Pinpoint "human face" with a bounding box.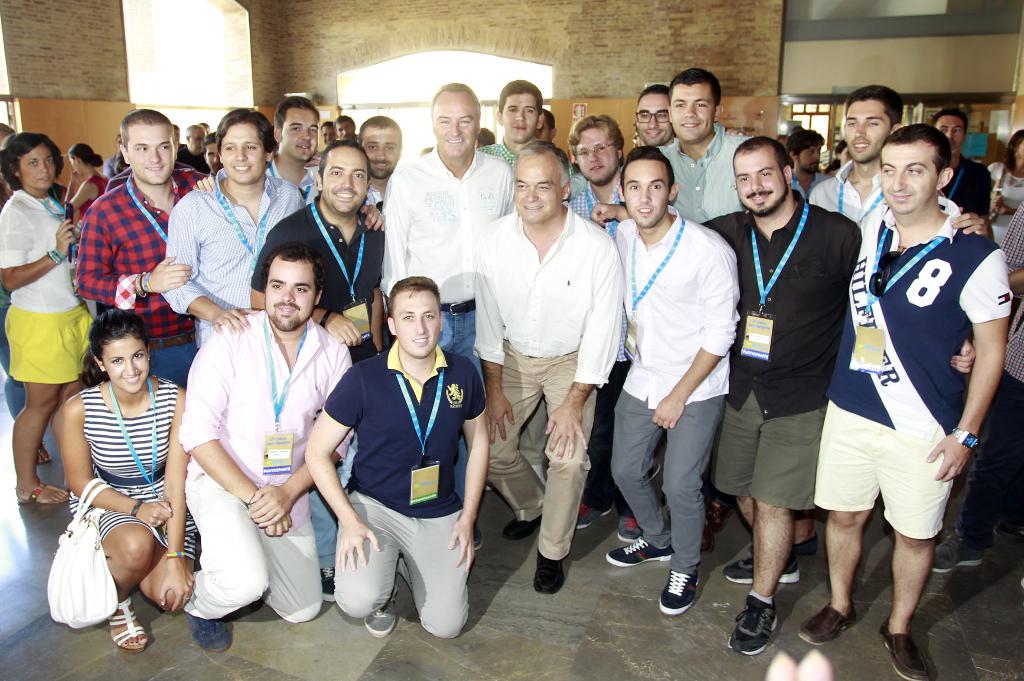
rect(330, 149, 363, 212).
